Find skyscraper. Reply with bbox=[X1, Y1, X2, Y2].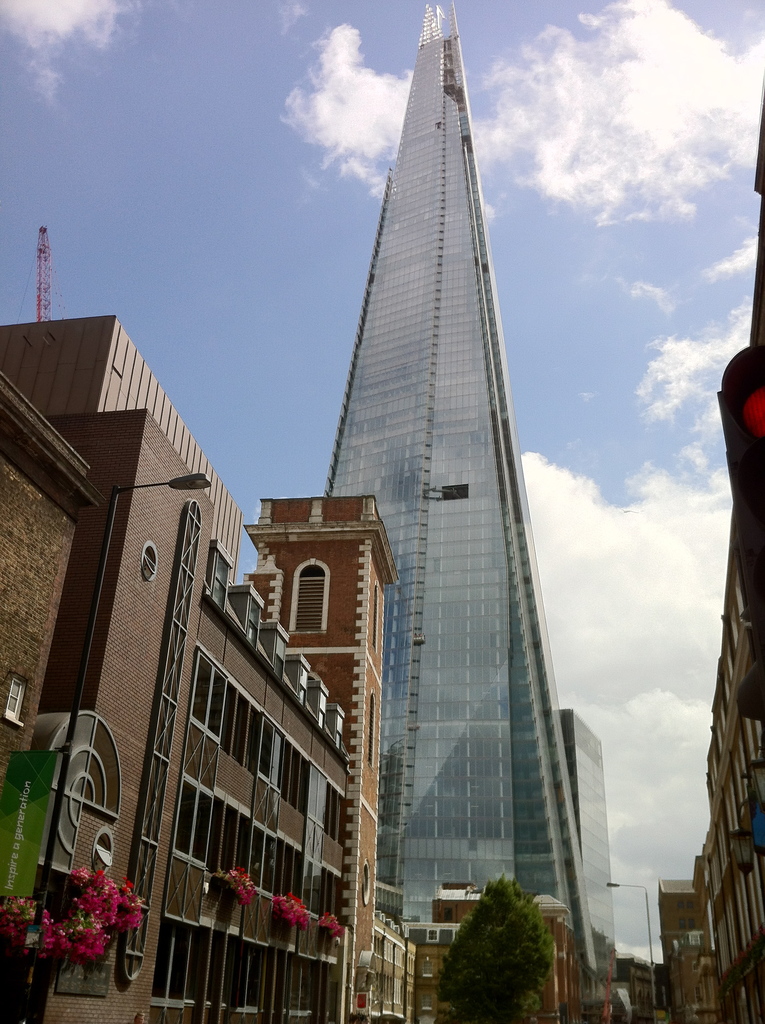
bbox=[292, 10, 581, 819].
